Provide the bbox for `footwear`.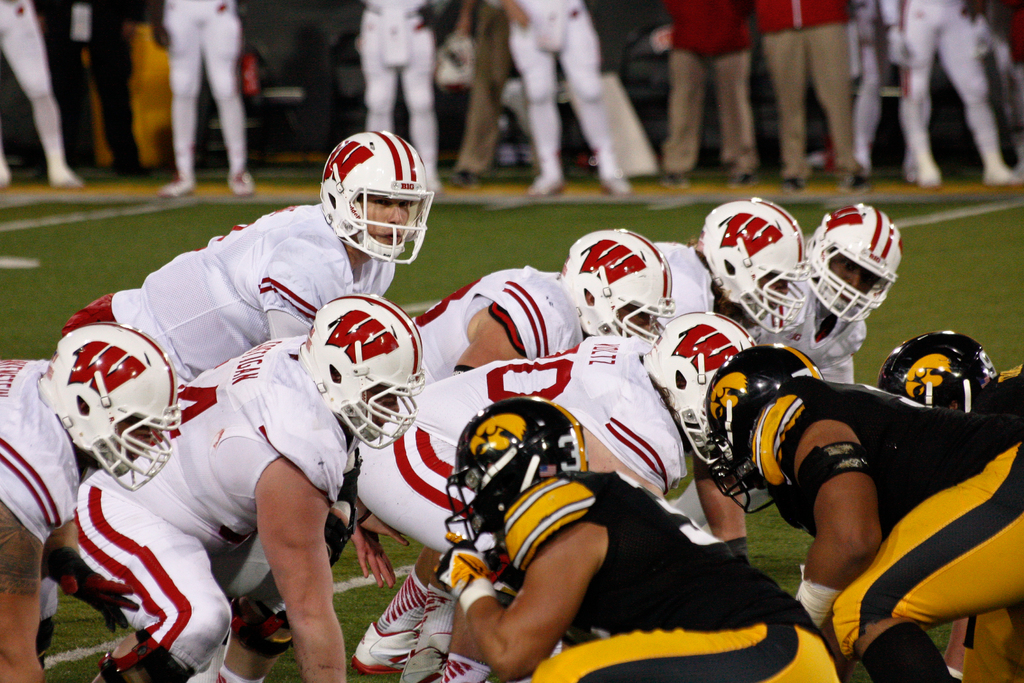
[left=782, top=176, right=802, bottom=195].
